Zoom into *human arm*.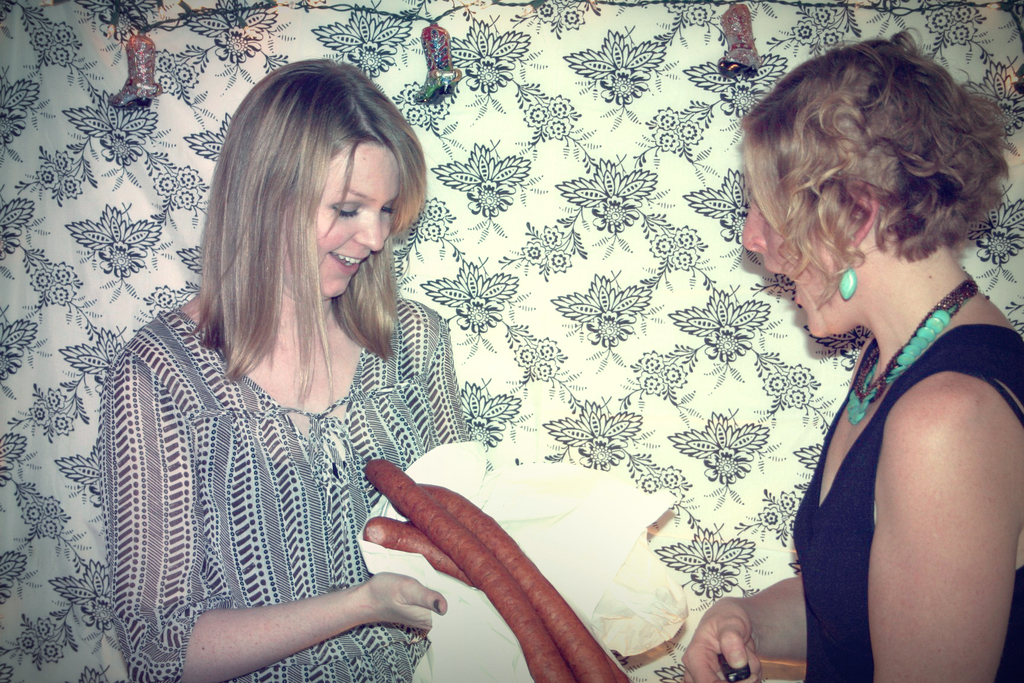
Zoom target: region(180, 572, 449, 680).
